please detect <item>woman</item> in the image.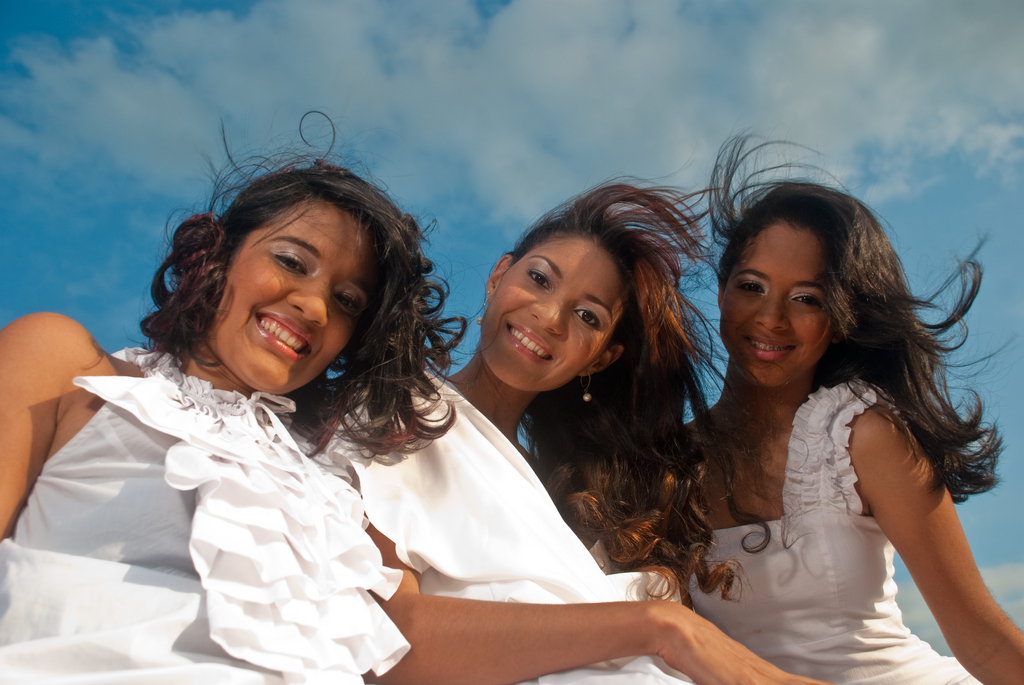
region(682, 143, 984, 681).
